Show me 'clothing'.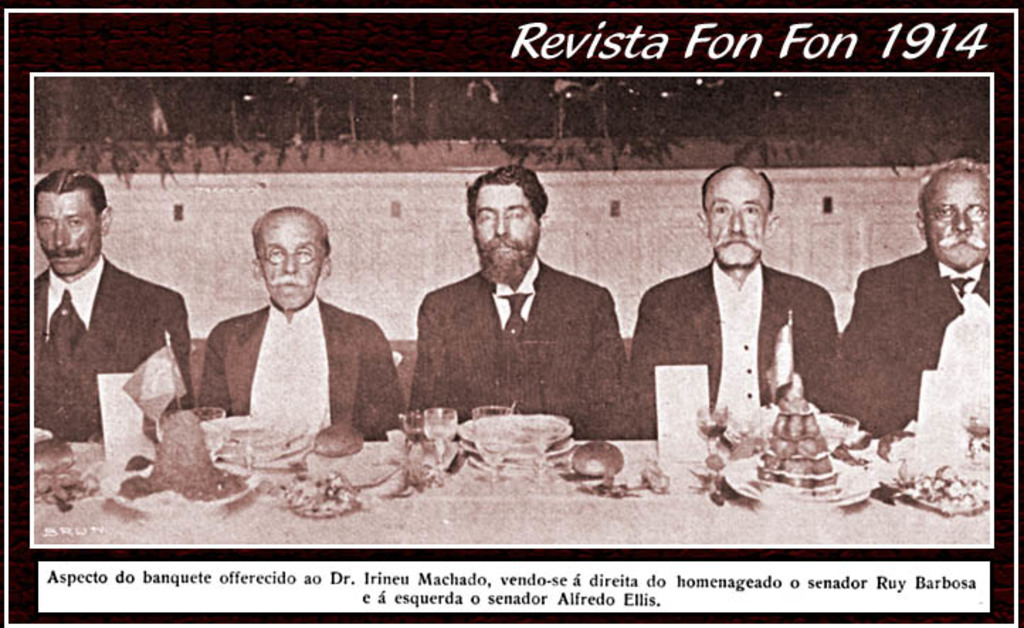
'clothing' is here: pyautogui.locateOnScreen(635, 255, 844, 437).
